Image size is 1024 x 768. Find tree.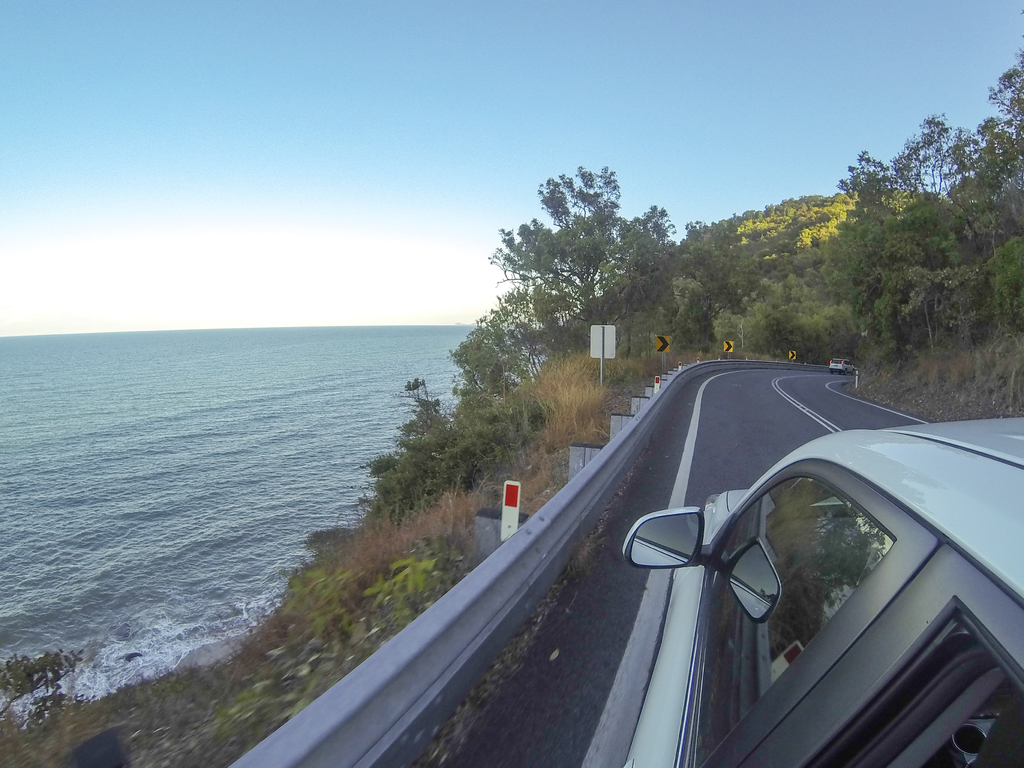
[left=0, top=648, right=88, bottom=719].
